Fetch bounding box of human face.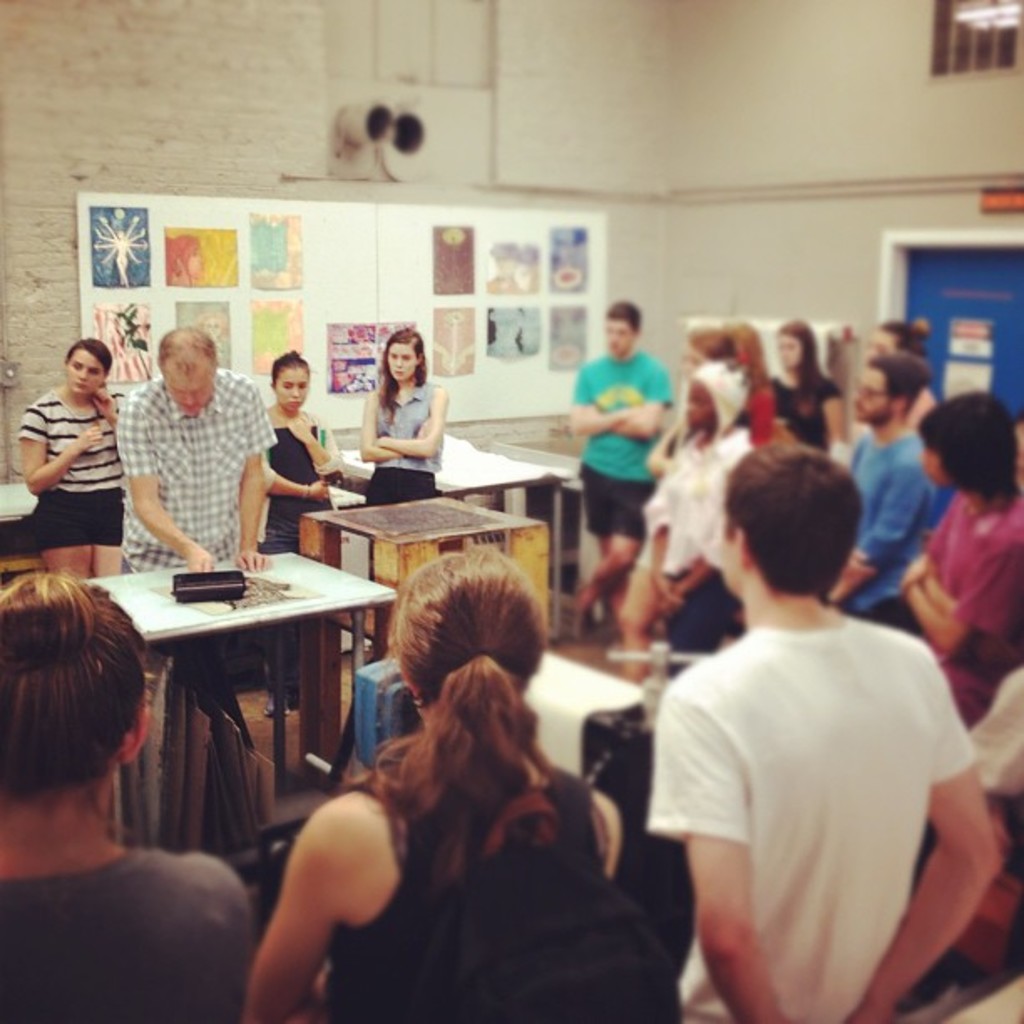
Bbox: 783,331,805,366.
